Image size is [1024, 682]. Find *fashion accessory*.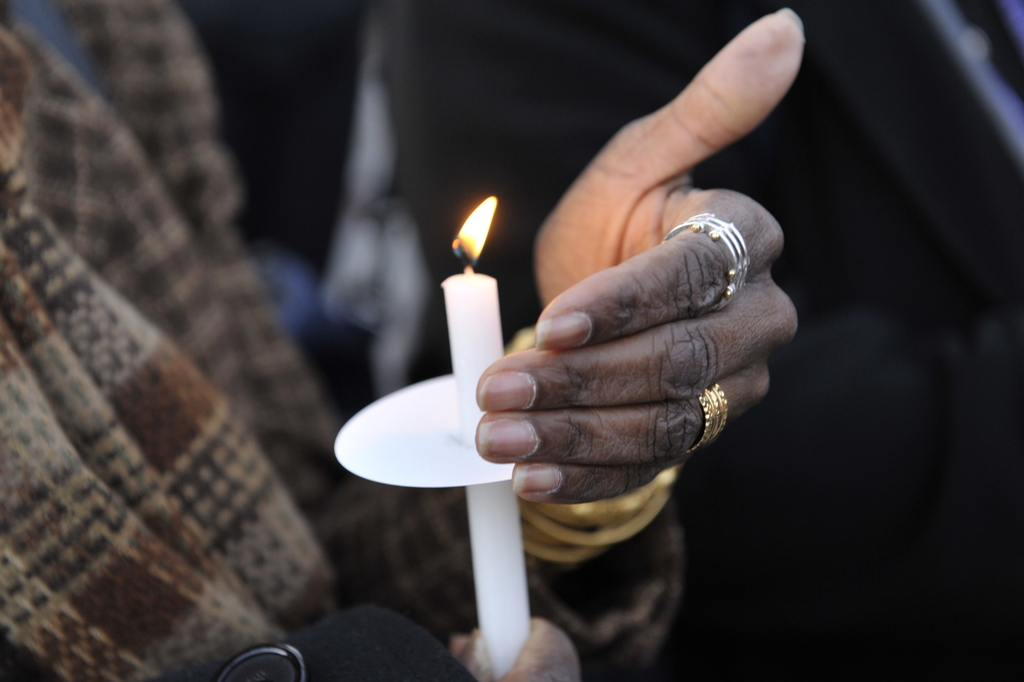
<box>685,382,731,456</box>.
